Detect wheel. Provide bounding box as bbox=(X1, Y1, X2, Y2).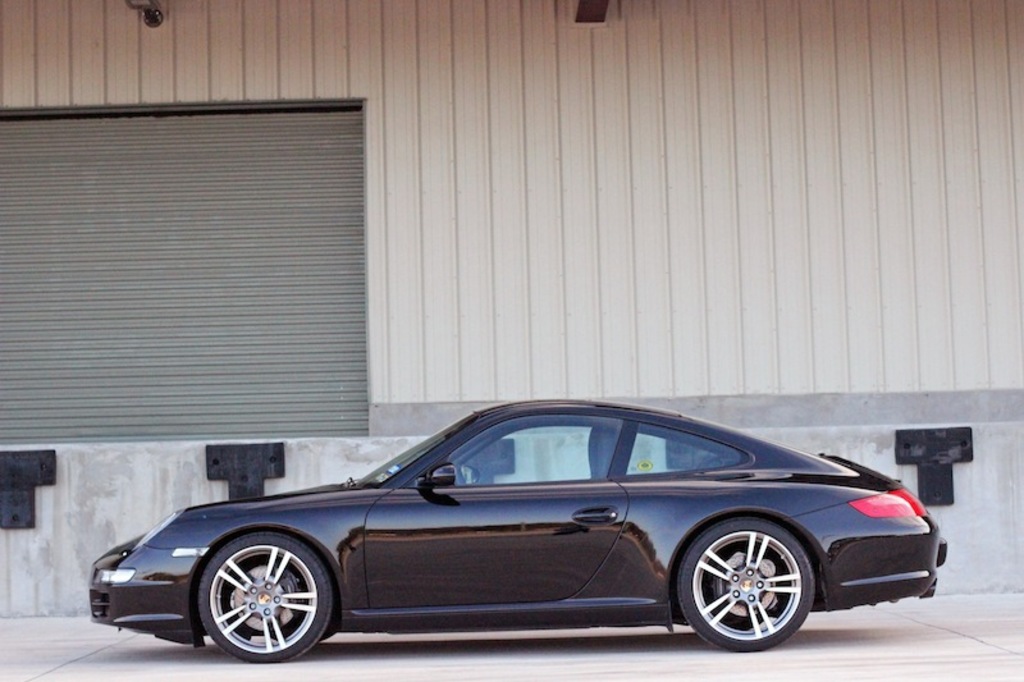
bbox=(690, 532, 818, 650).
